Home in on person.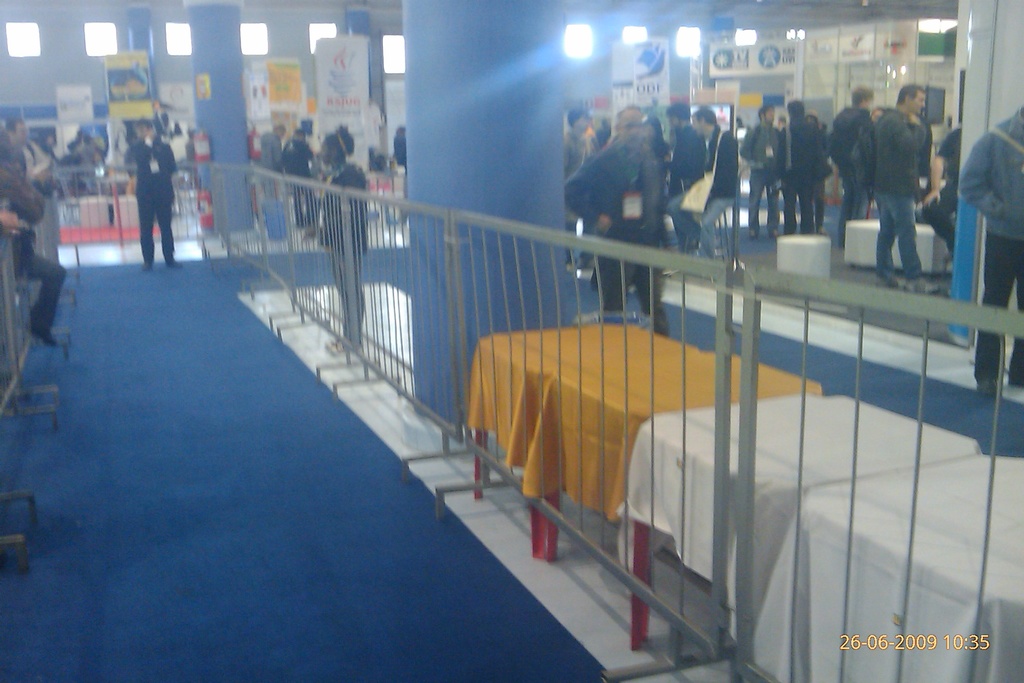
Homed in at box(37, 119, 76, 193).
